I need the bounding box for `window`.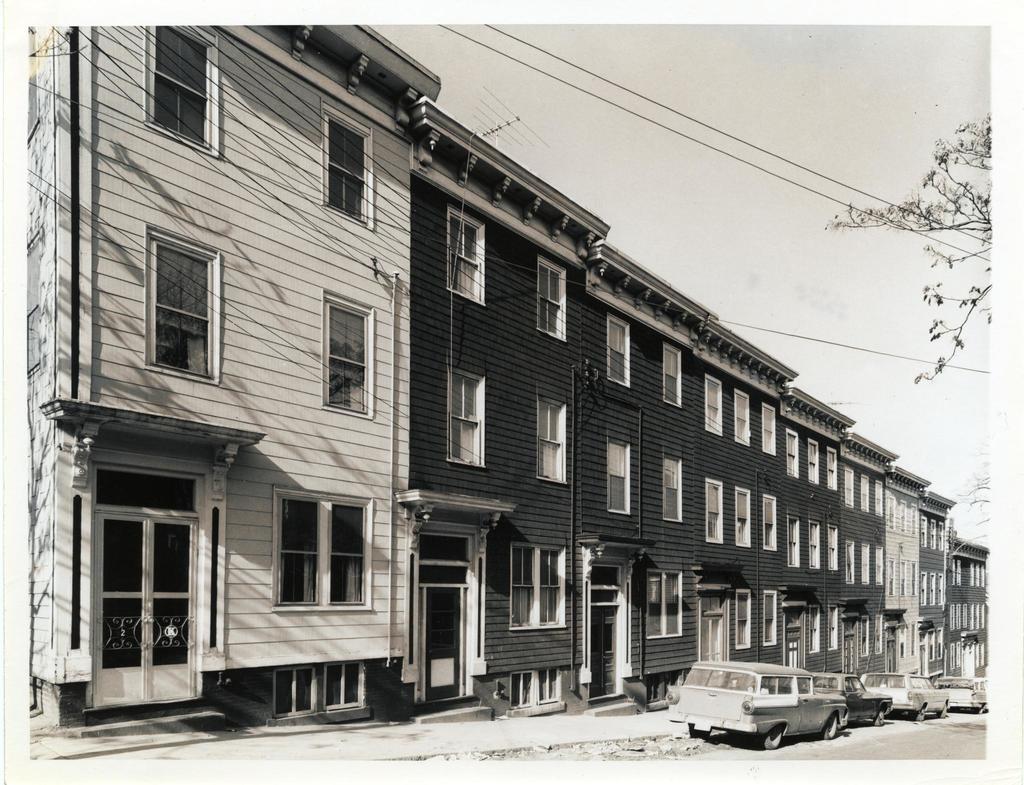
Here it is: [left=733, top=589, right=751, bottom=646].
